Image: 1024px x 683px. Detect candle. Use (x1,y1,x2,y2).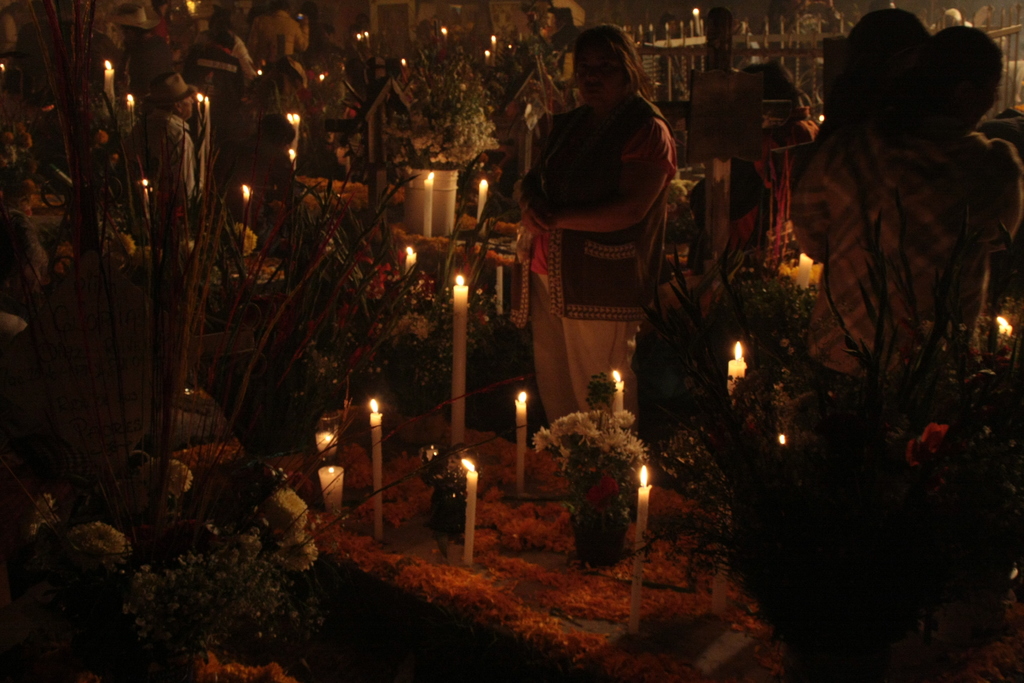
(515,390,532,488).
